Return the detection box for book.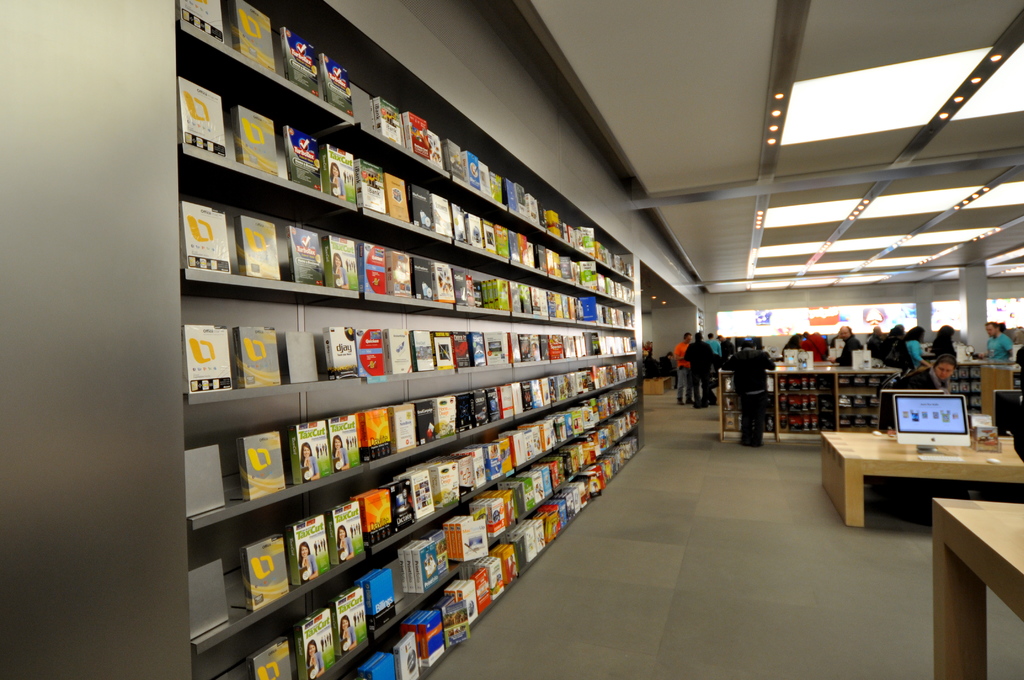
[465,212,481,248].
